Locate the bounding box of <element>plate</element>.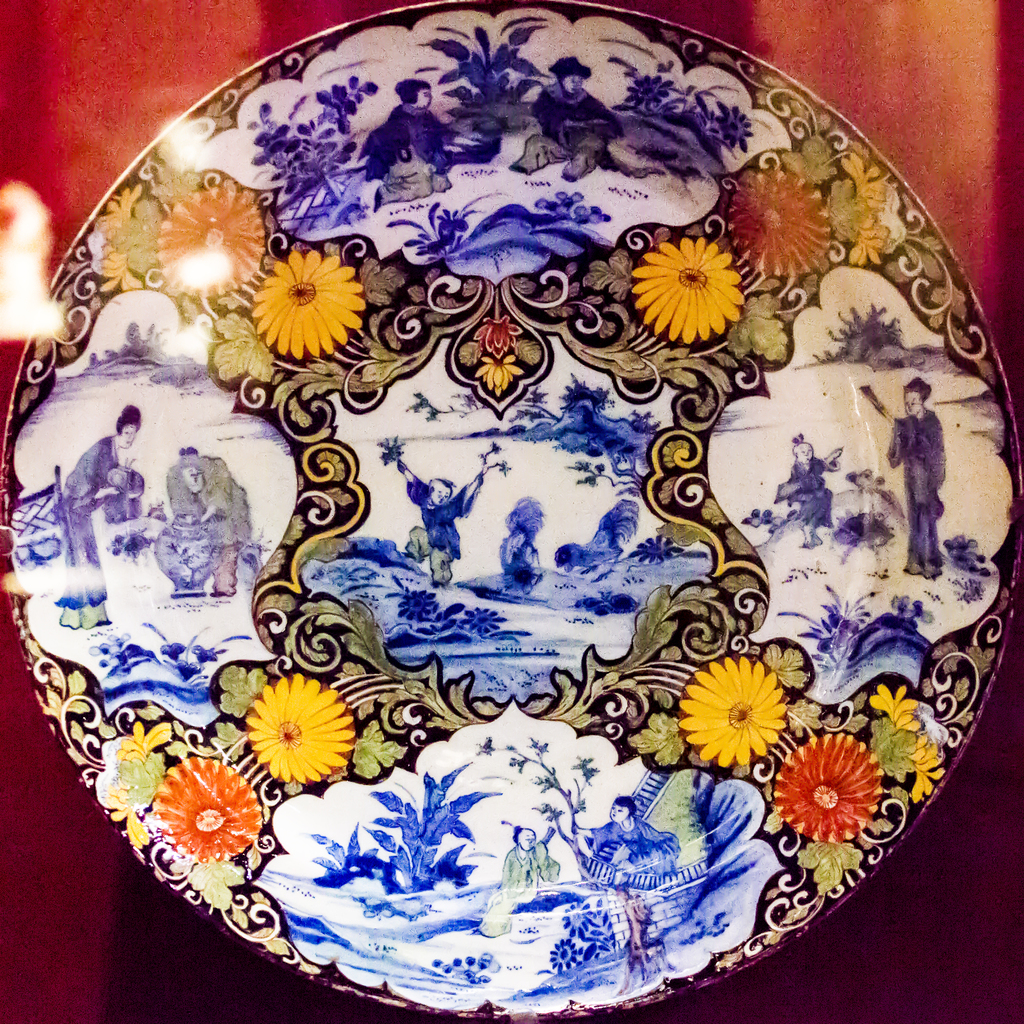
Bounding box: <box>0,0,1023,1012</box>.
